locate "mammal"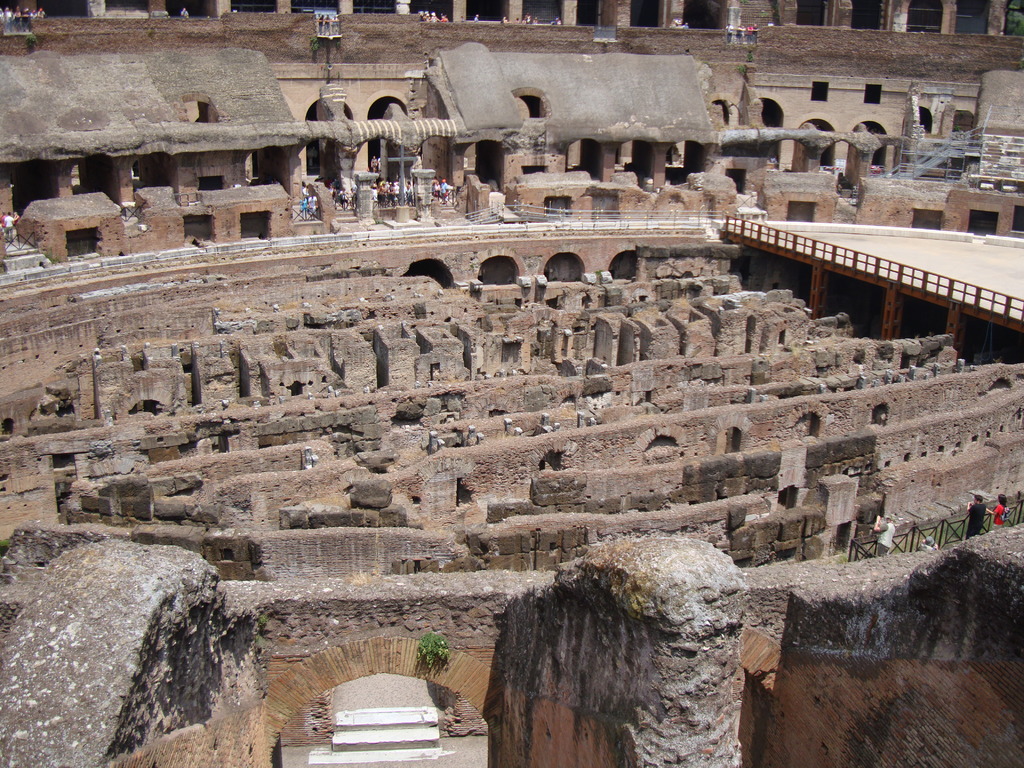
crop(500, 17, 509, 22)
